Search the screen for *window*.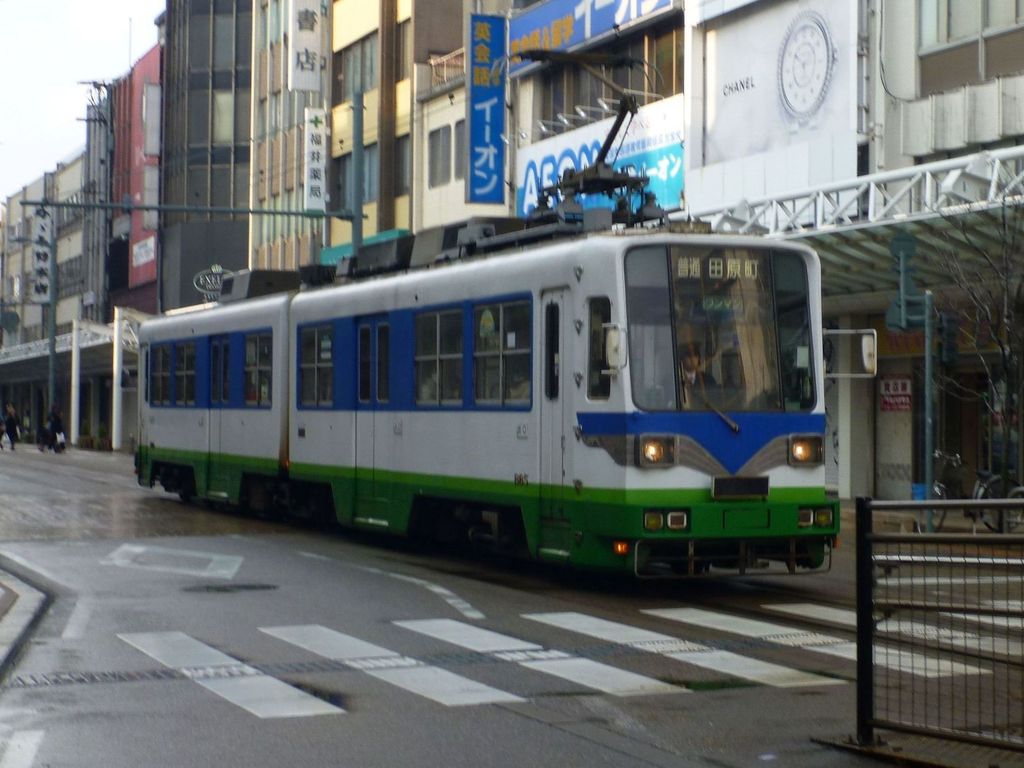
Found at [left=457, top=115, right=469, bottom=180].
